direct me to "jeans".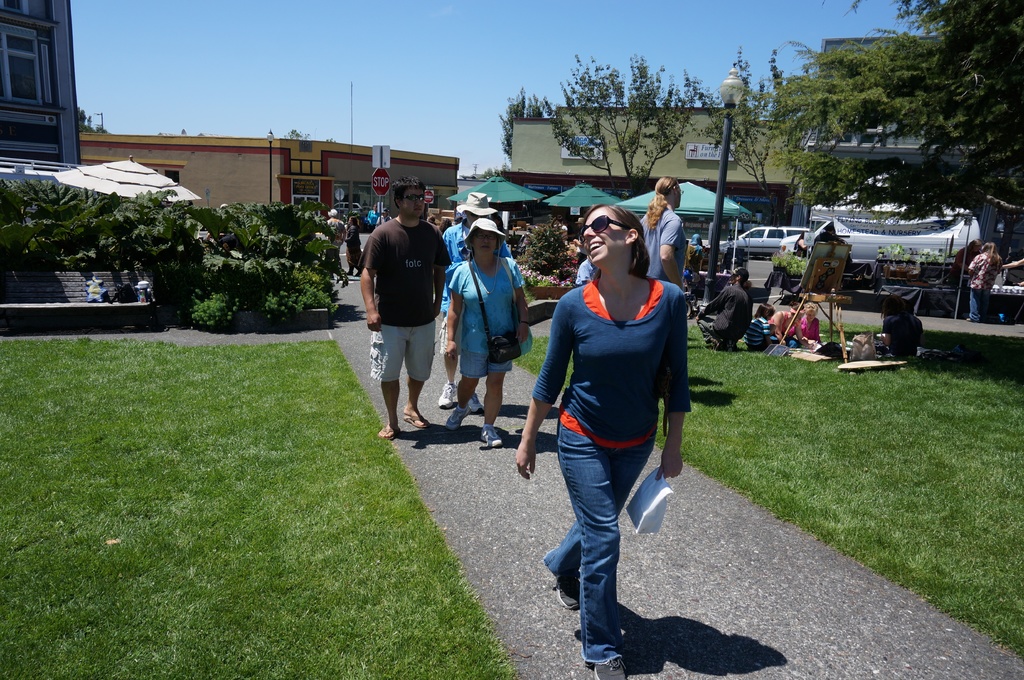
Direction: {"left": 551, "top": 376, "right": 657, "bottom": 660}.
